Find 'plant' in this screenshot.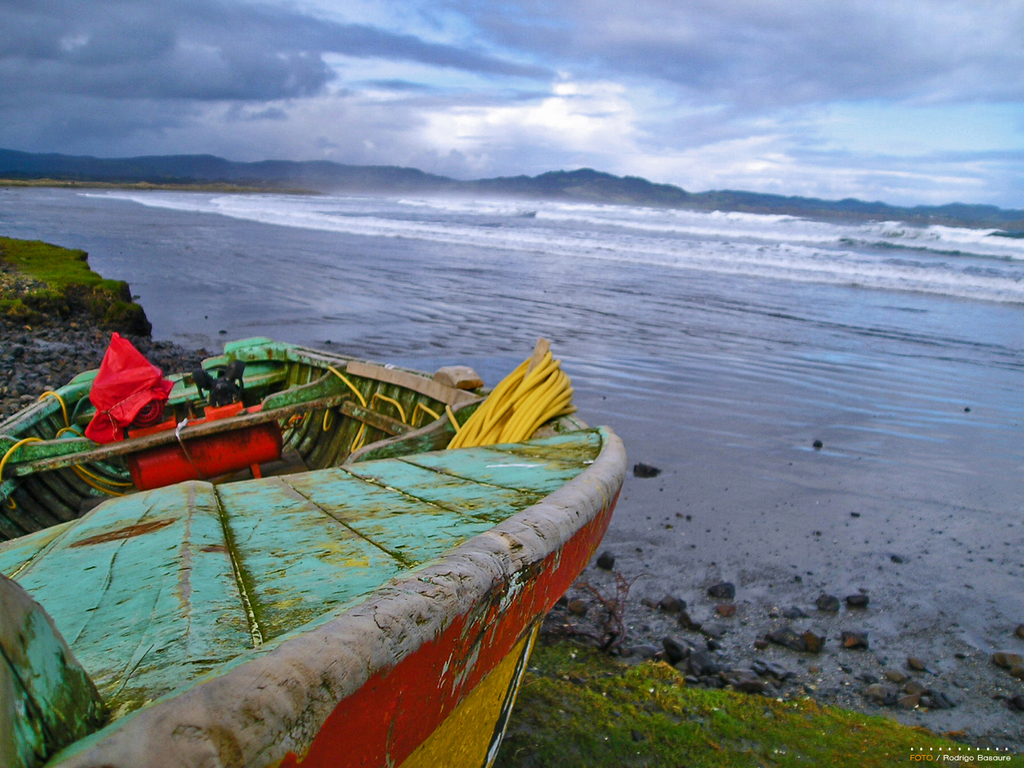
The bounding box for 'plant' is (x1=587, y1=560, x2=638, y2=658).
